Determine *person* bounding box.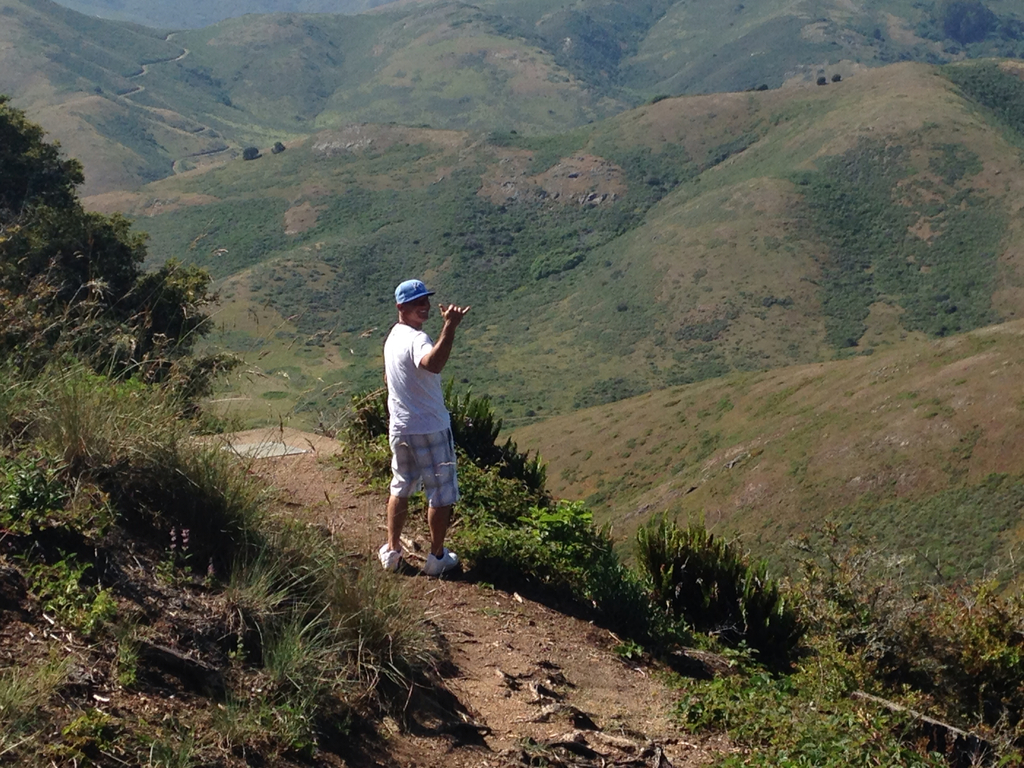
Determined: bbox=(370, 282, 470, 563).
